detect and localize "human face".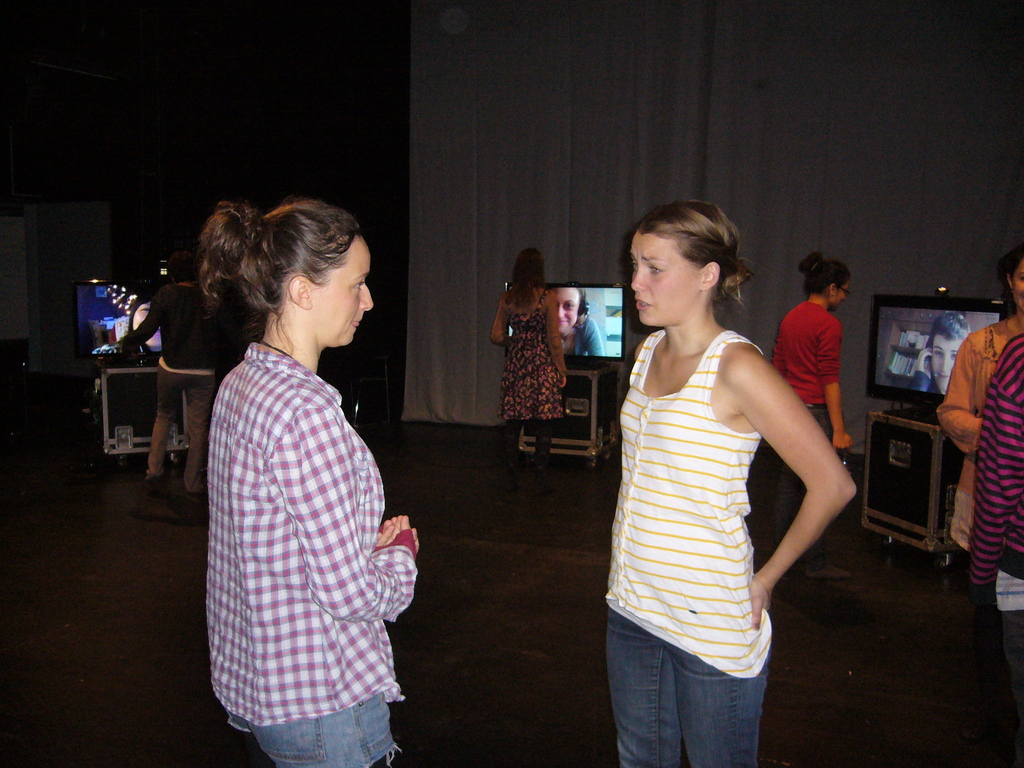
Localized at crop(552, 284, 577, 330).
